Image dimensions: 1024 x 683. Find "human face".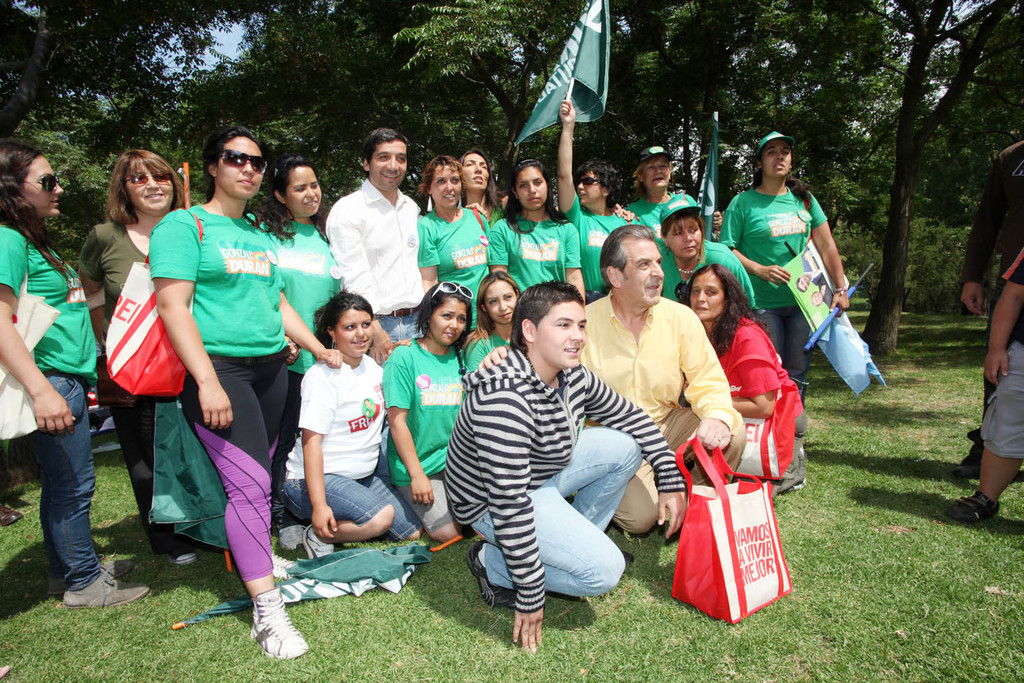
locate(618, 235, 669, 305).
